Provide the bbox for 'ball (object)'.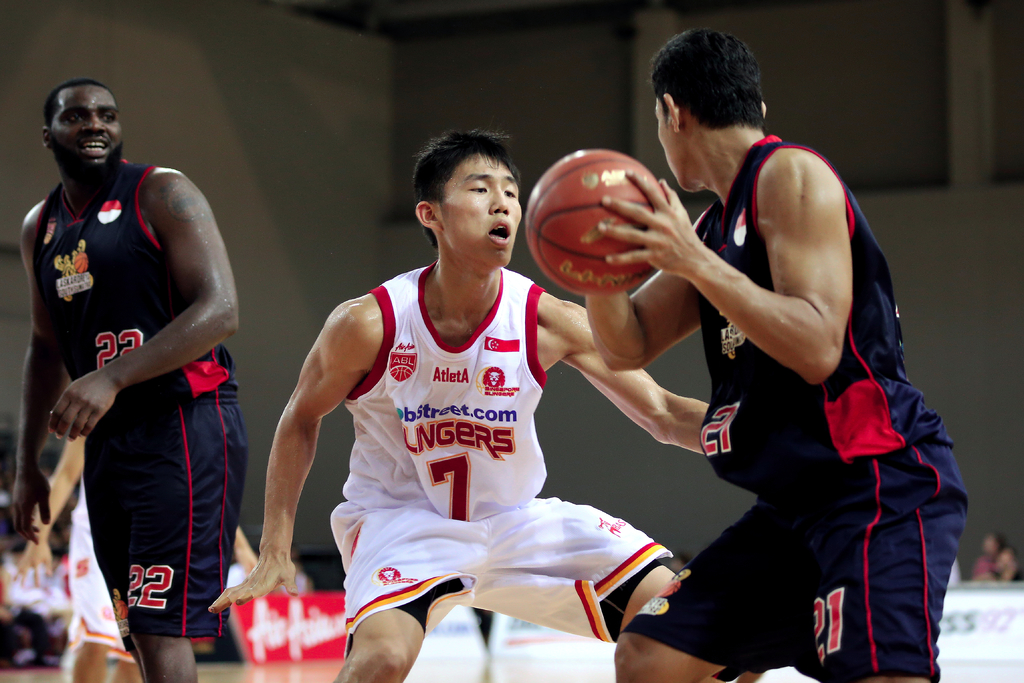
region(524, 147, 668, 297).
